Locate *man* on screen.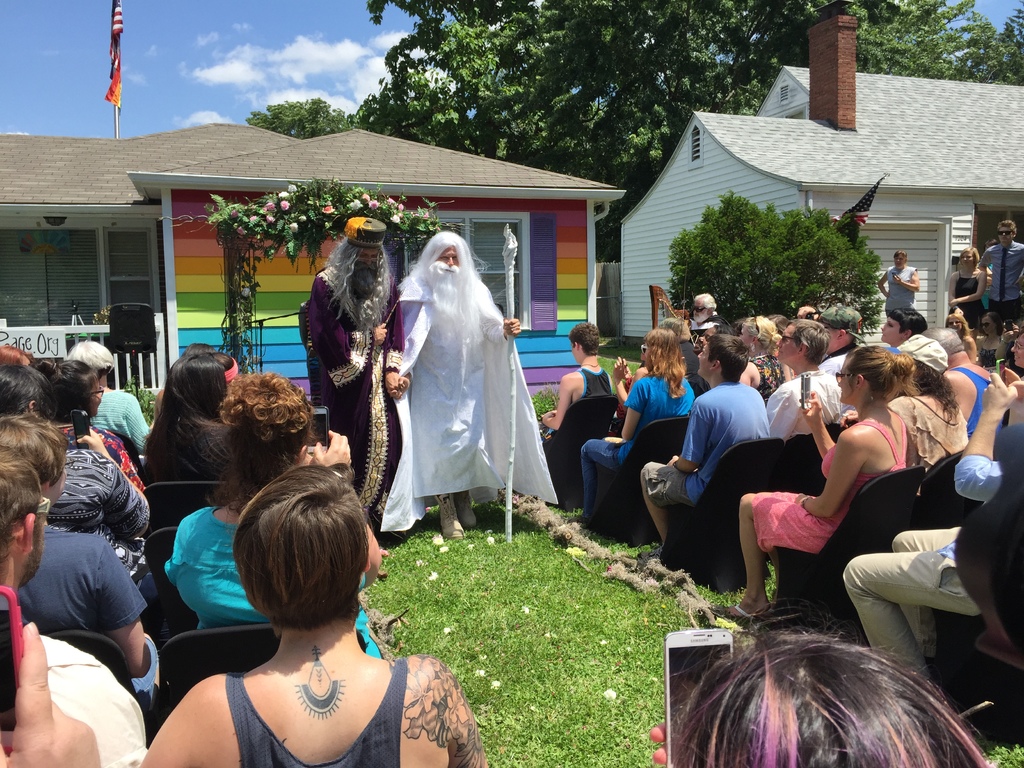
On screen at BBox(847, 373, 1023, 685).
